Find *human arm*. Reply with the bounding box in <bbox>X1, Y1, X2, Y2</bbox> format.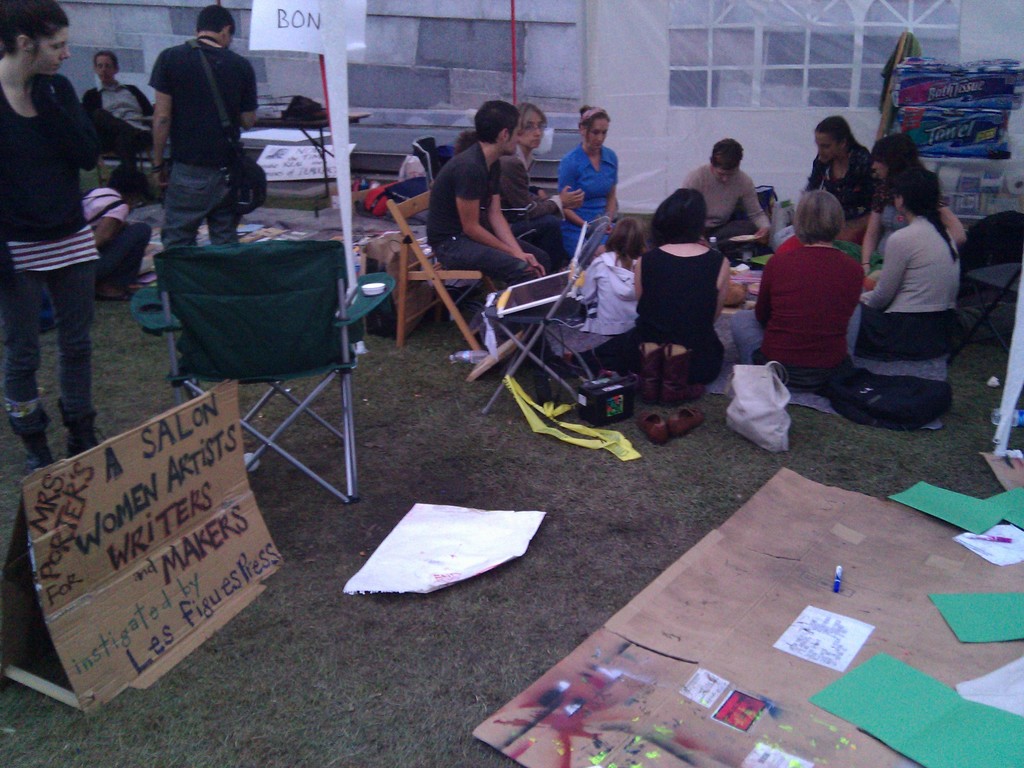
<bbox>484, 190, 551, 280</bbox>.
